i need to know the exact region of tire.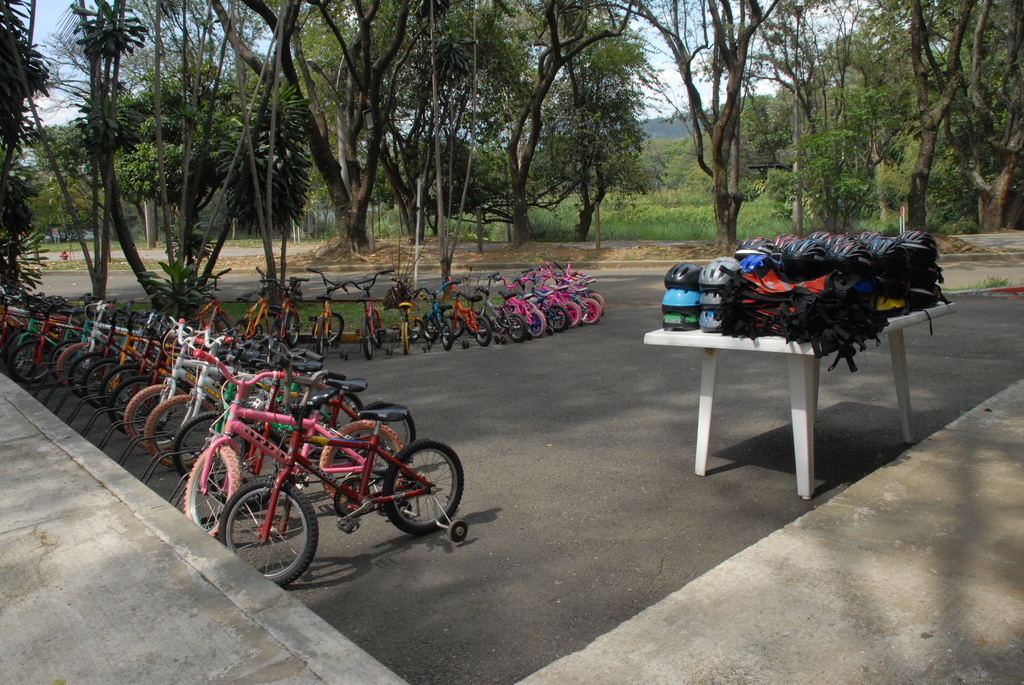
Region: bbox=[76, 350, 135, 412].
